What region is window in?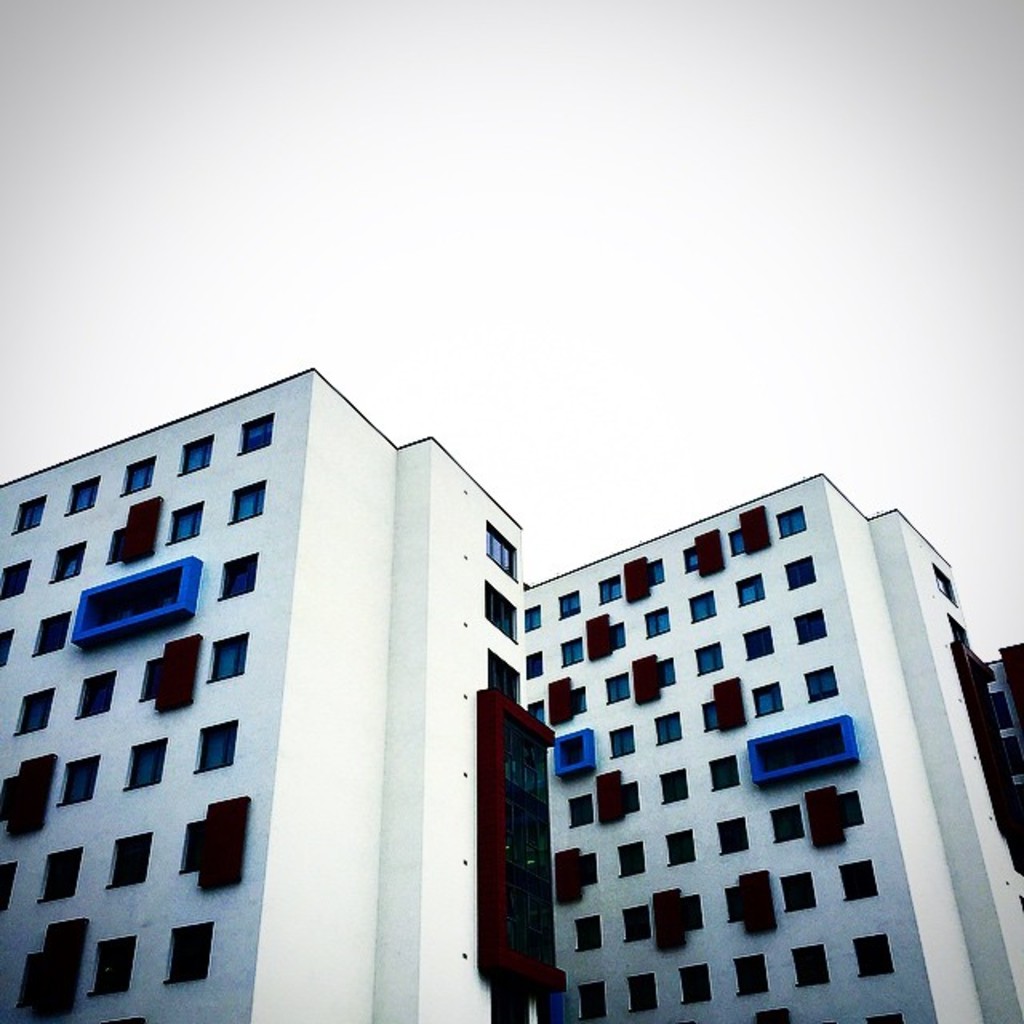
<bbox>11, 946, 46, 1005</bbox>.
